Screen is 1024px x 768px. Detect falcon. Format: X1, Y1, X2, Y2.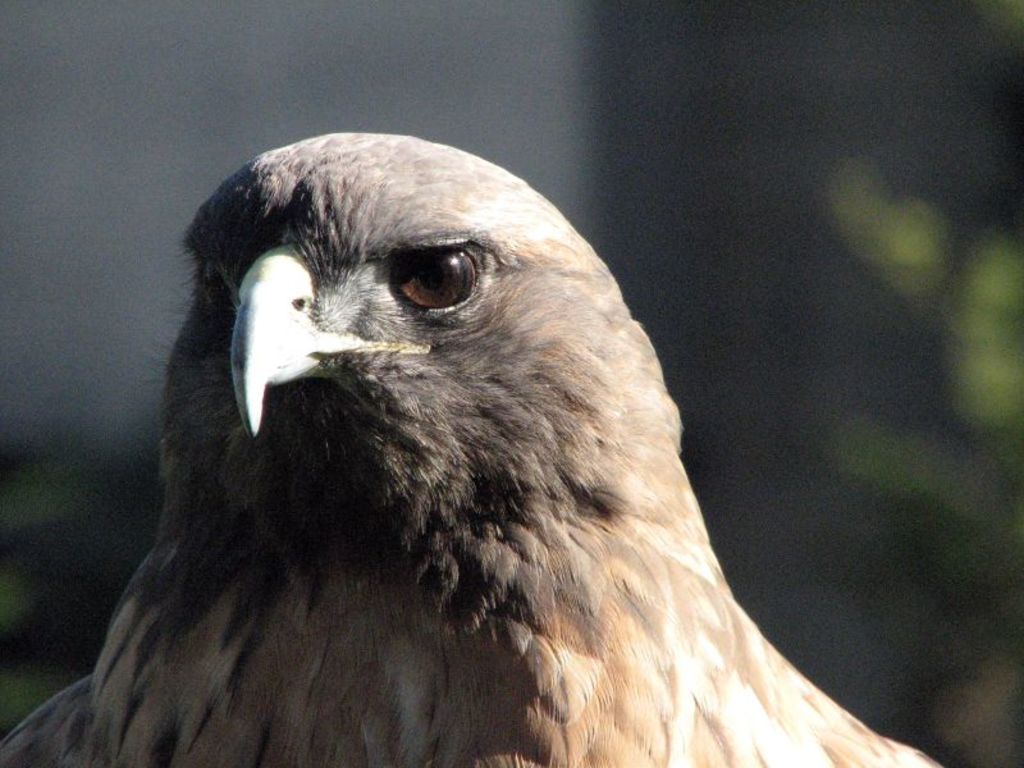
0, 129, 945, 767.
